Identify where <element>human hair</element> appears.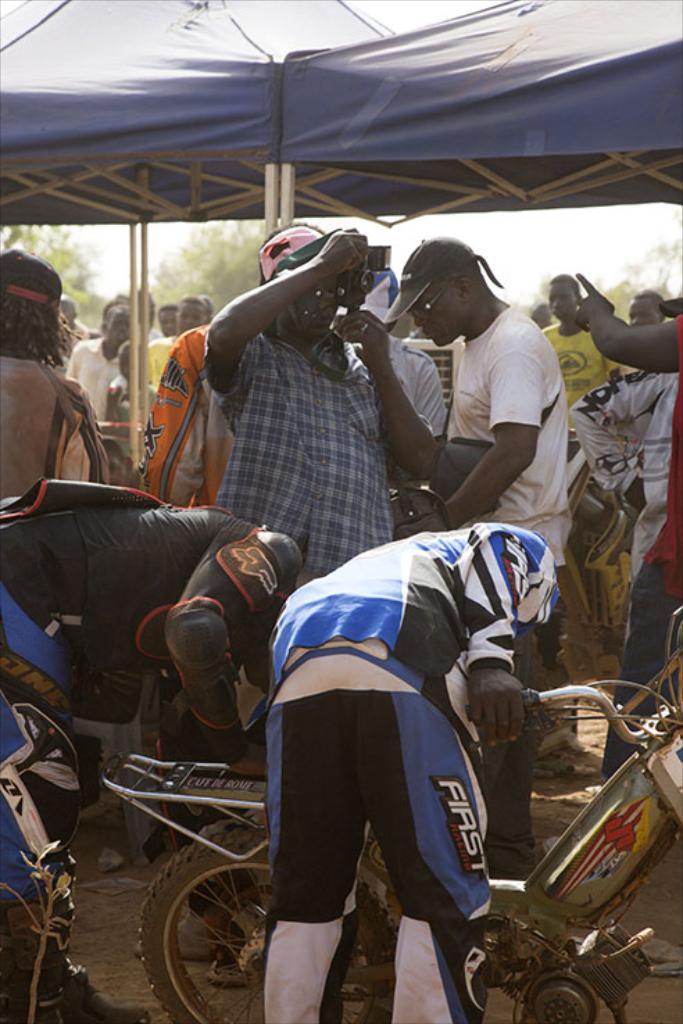
Appears at Rect(632, 289, 665, 307).
